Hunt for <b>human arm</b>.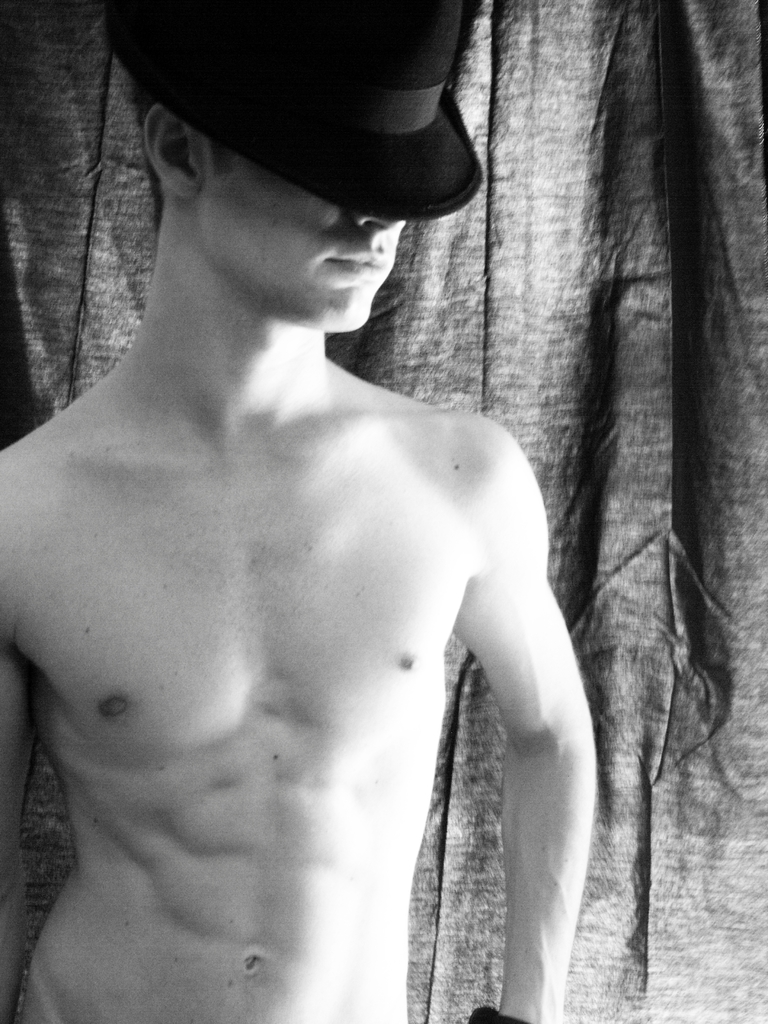
Hunted down at bbox=(381, 406, 604, 1023).
